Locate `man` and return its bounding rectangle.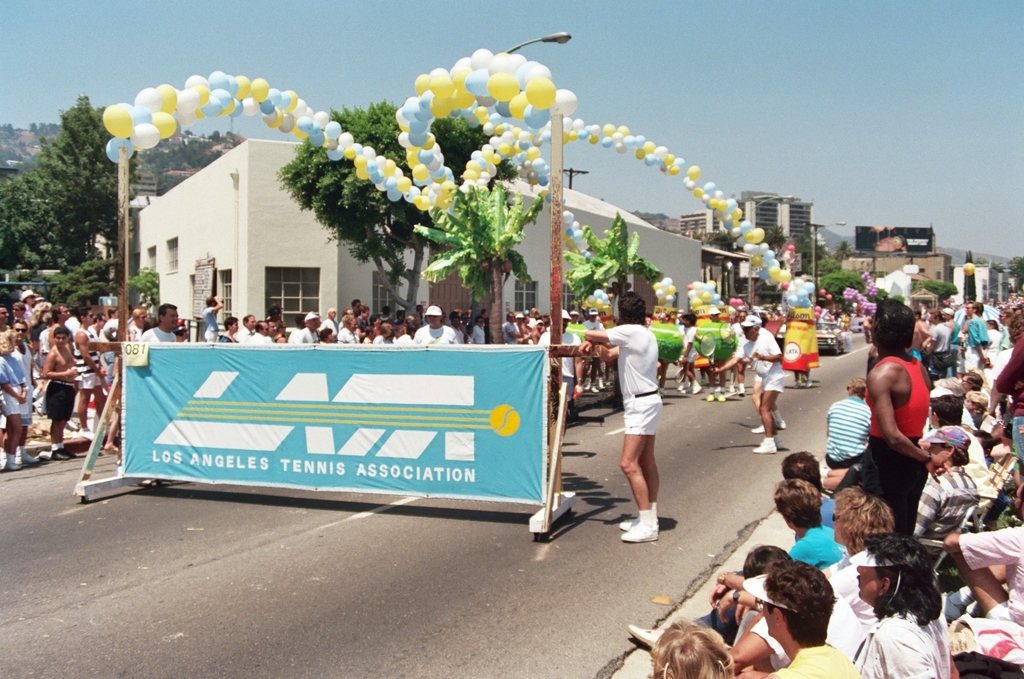
detection(709, 310, 789, 460).
